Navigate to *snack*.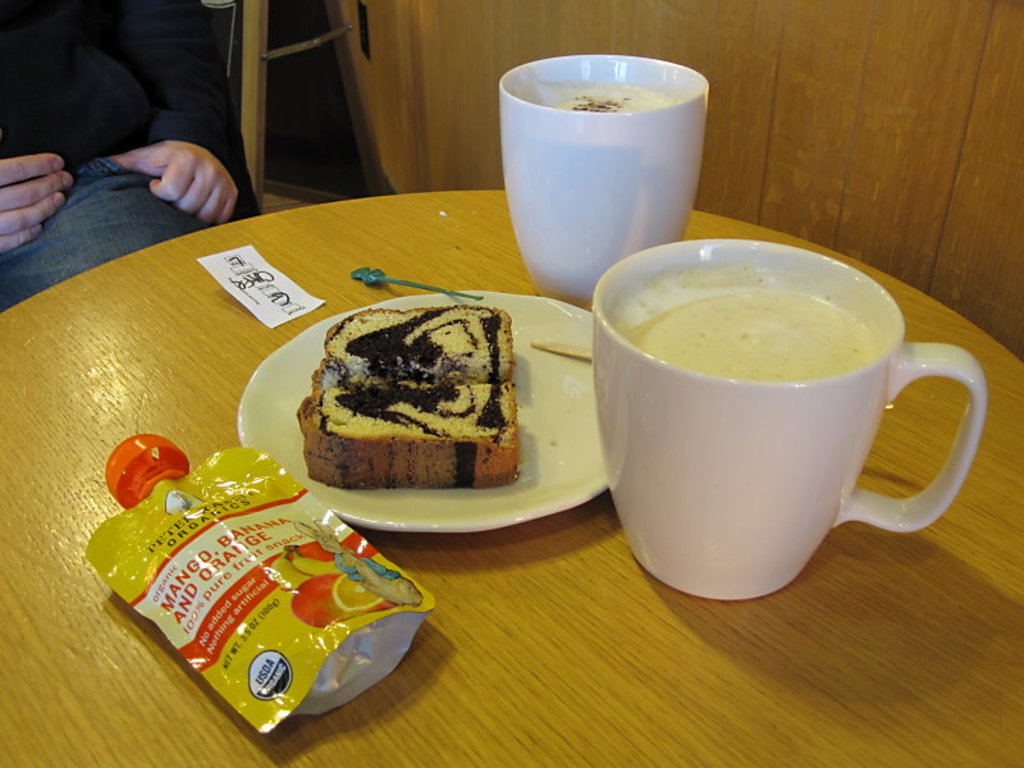
Navigation target: (302,311,535,486).
